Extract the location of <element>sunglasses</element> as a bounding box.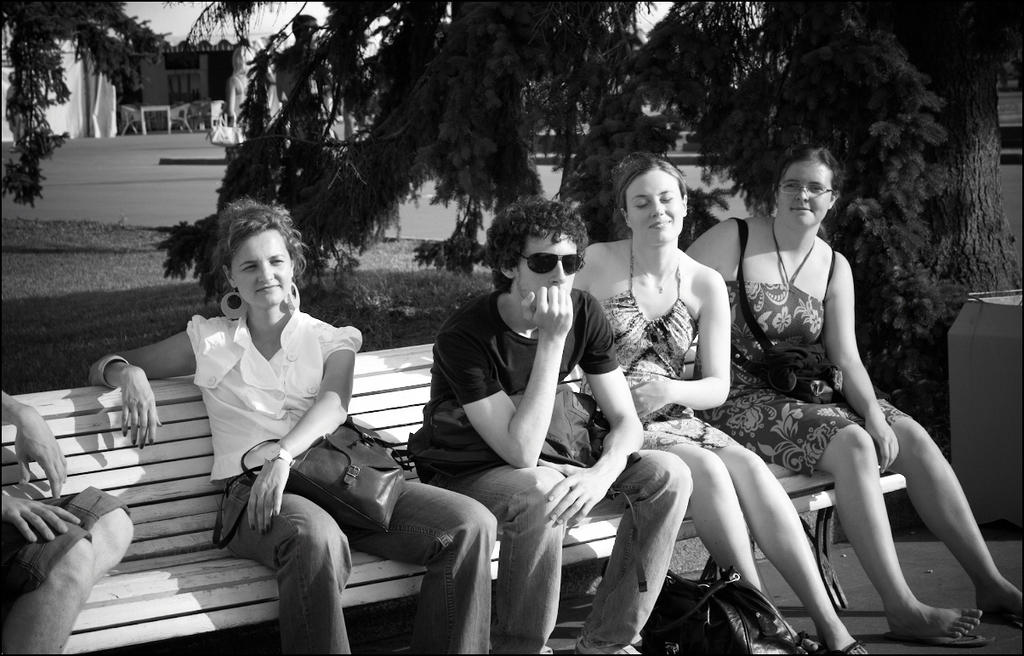
x1=521 y1=254 x2=584 y2=277.
